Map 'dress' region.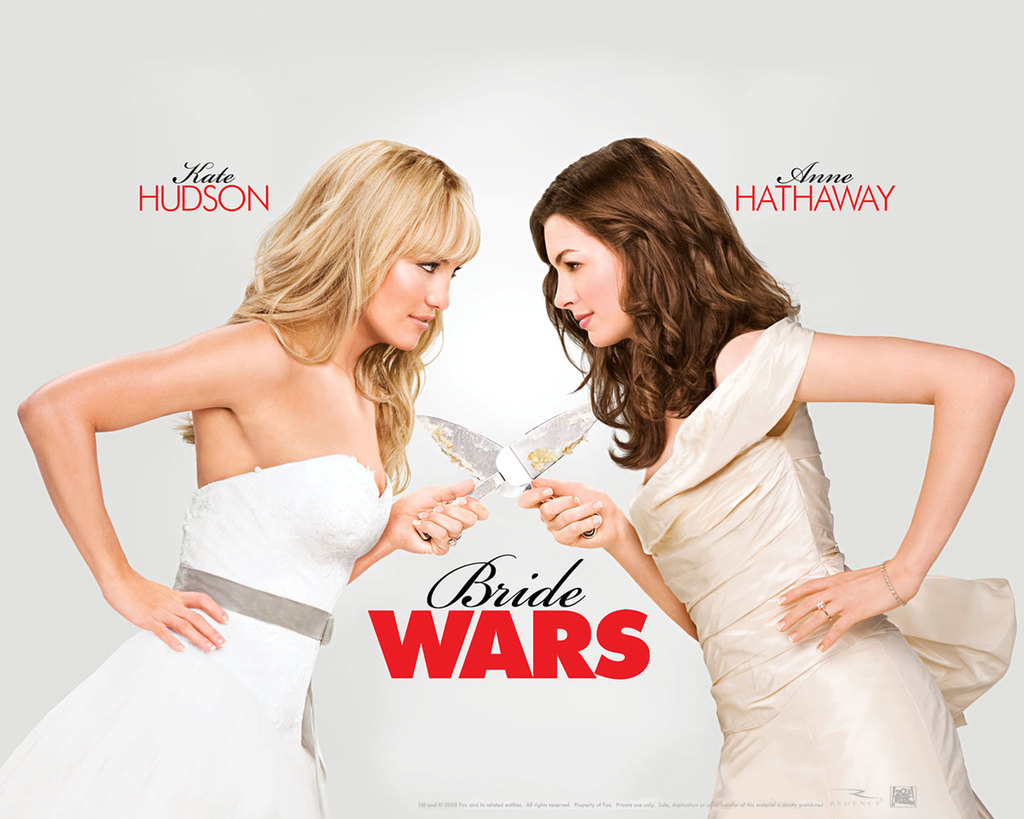
Mapped to 0,453,392,818.
